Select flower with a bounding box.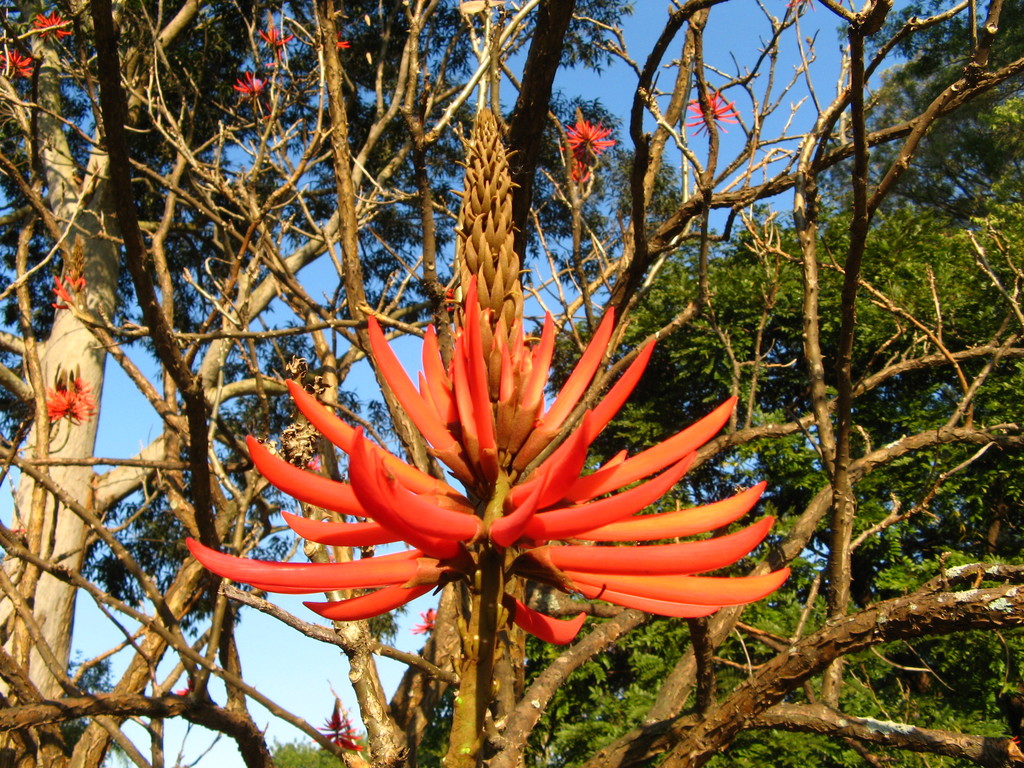
l=229, t=69, r=270, b=99.
